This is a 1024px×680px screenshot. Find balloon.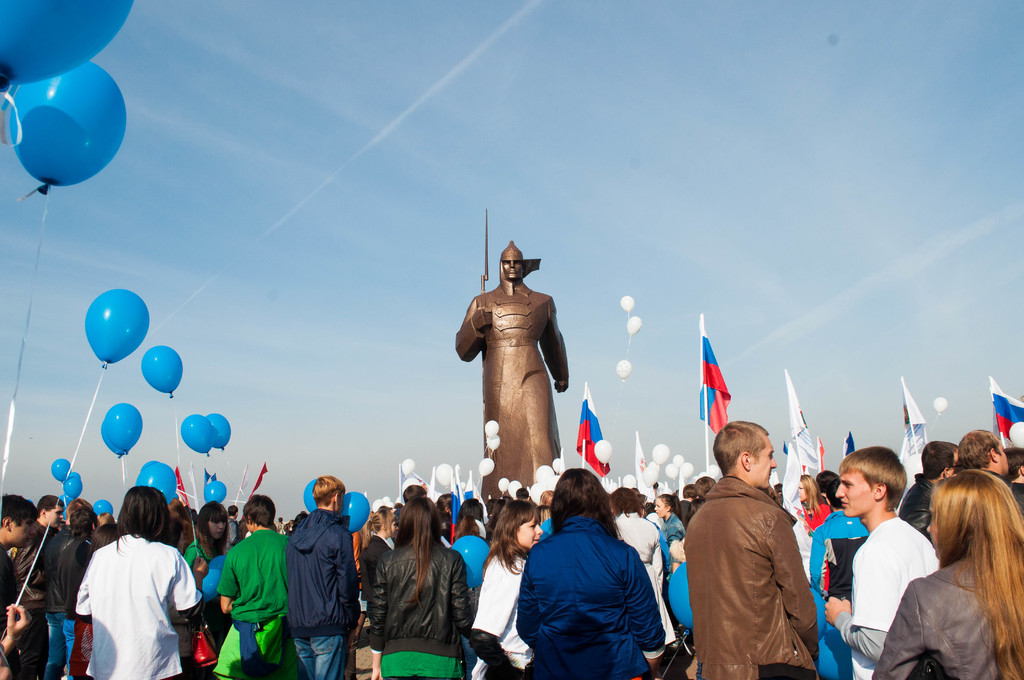
Bounding box: <region>51, 460, 68, 482</region>.
